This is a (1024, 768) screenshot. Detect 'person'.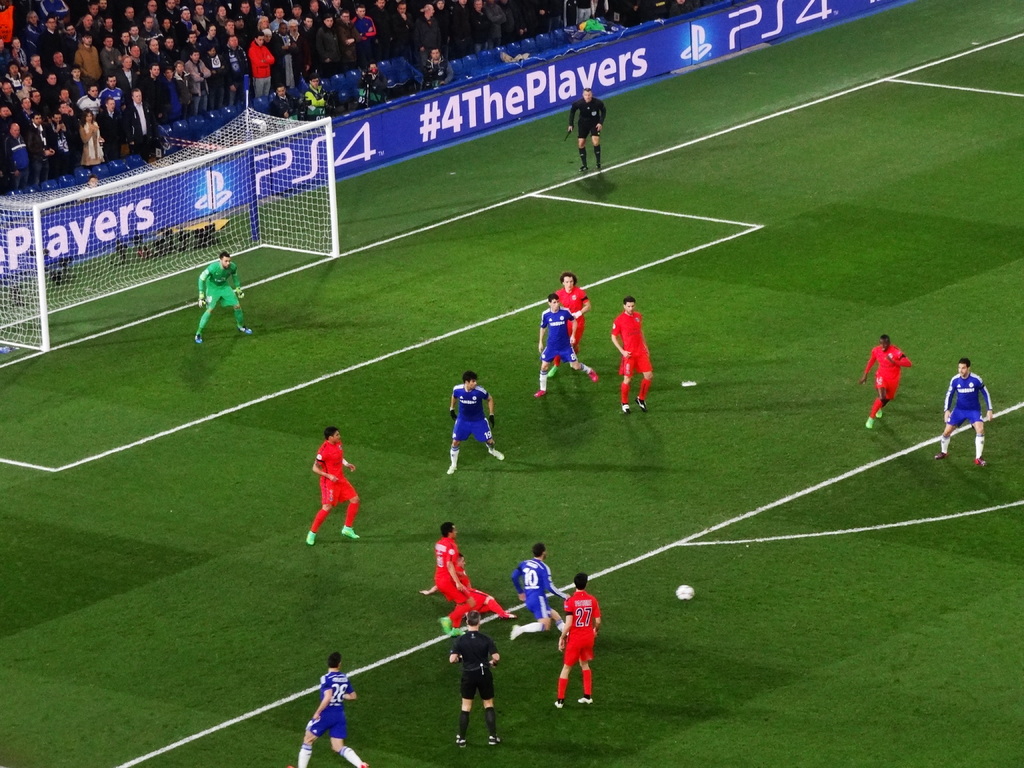
x1=506 y1=541 x2=572 y2=638.
